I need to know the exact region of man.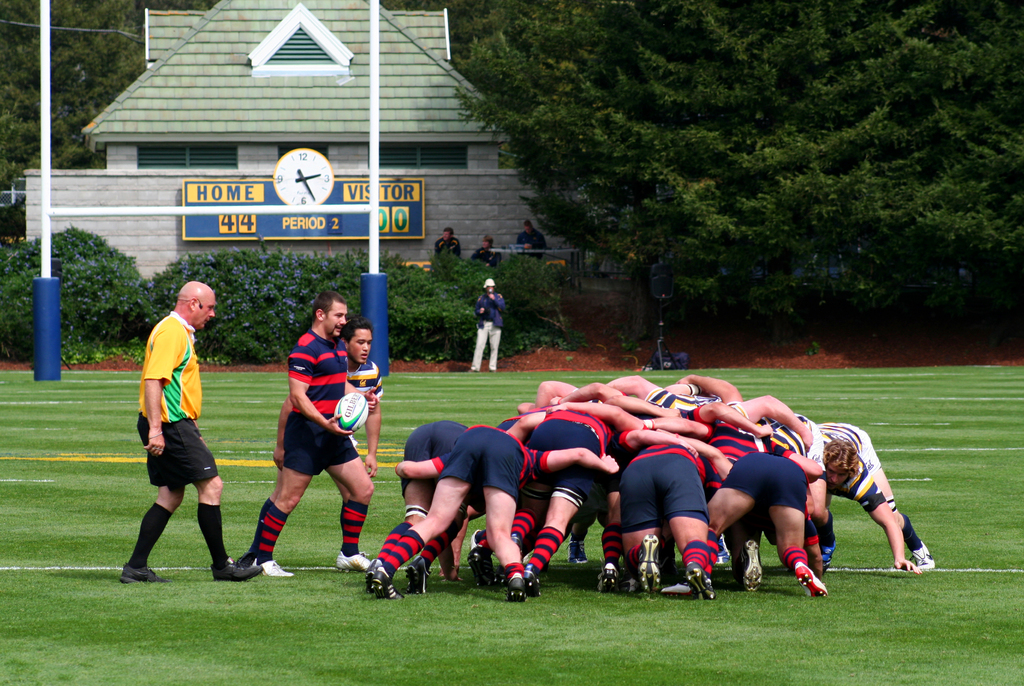
Region: crop(253, 296, 379, 571).
